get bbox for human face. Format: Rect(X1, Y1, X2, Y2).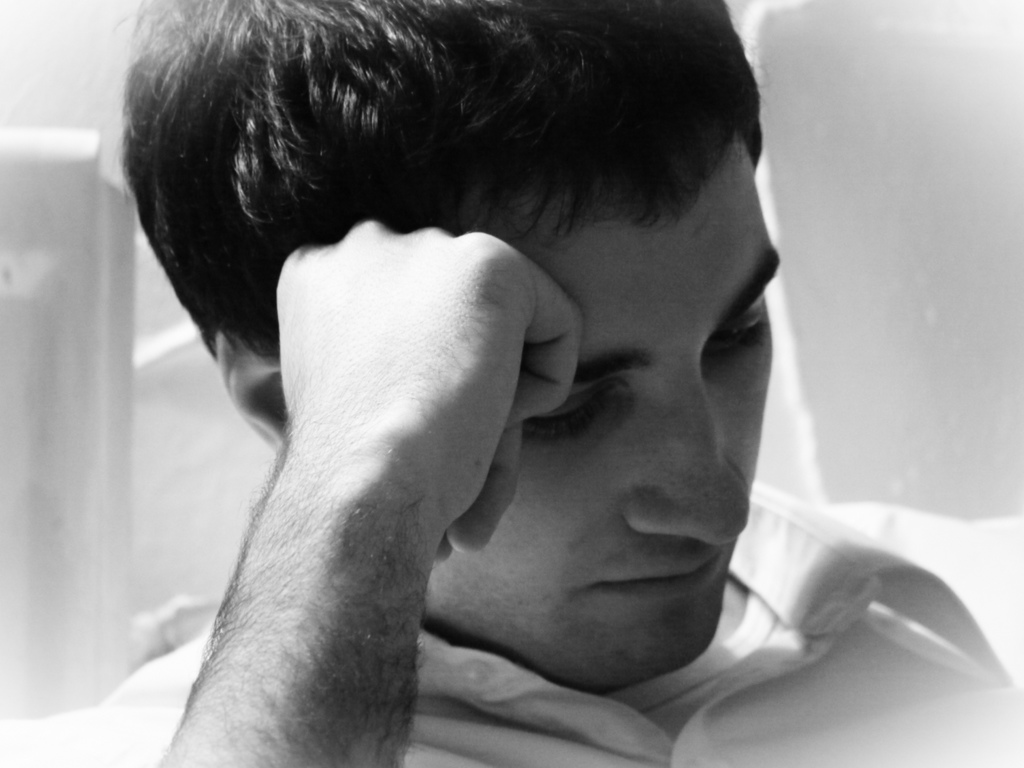
Rect(418, 131, 782, 689).
